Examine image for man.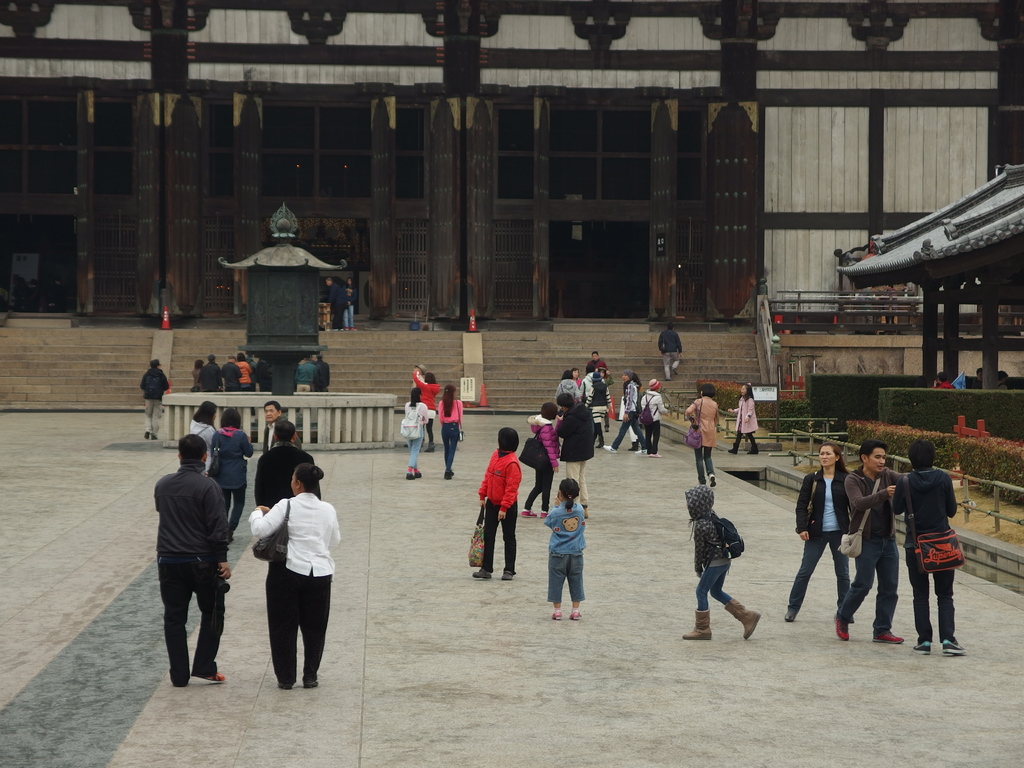
Examination result: [557, 387, 589, 512].
